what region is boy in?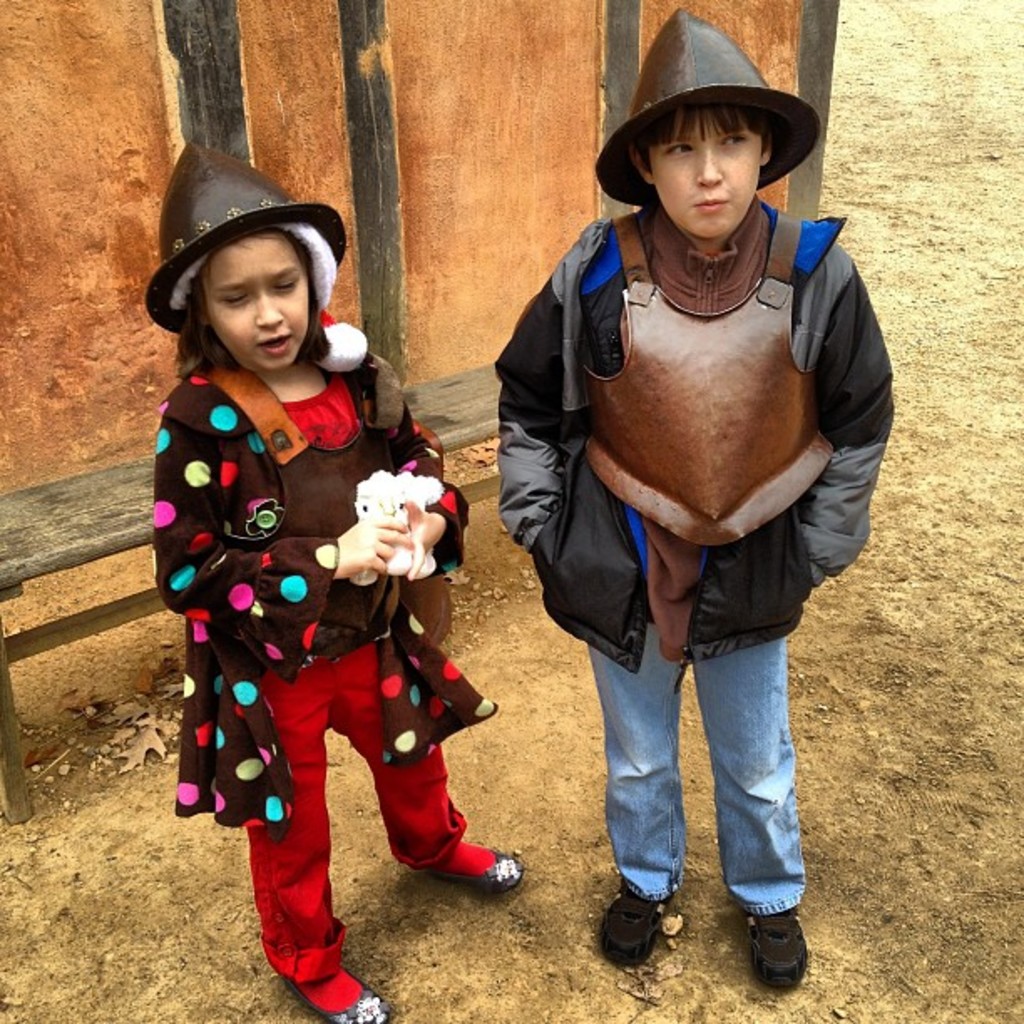
428:32:895:900.
